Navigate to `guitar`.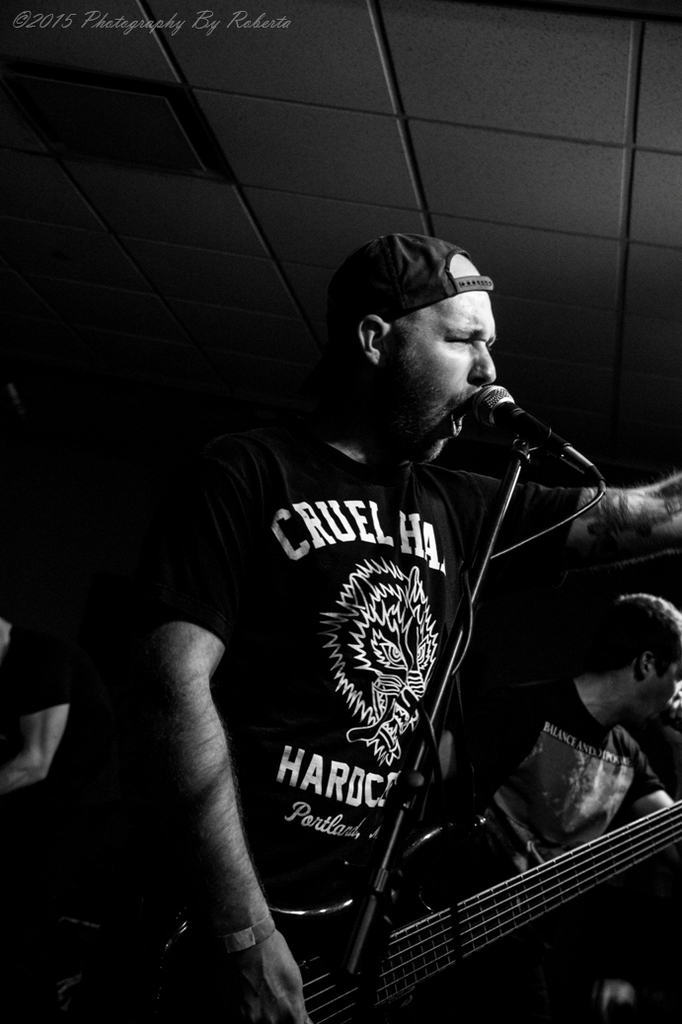
Navigation target: <region>311, 801, 681, 990</region>.
